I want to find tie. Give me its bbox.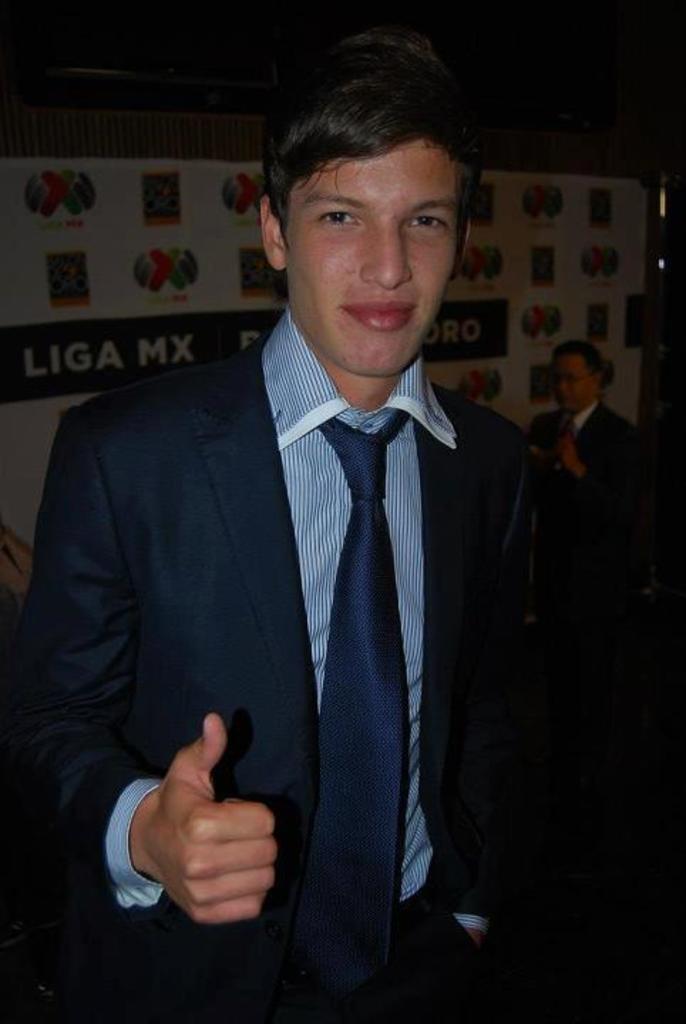
box=[293, 407, 413, 1008].
